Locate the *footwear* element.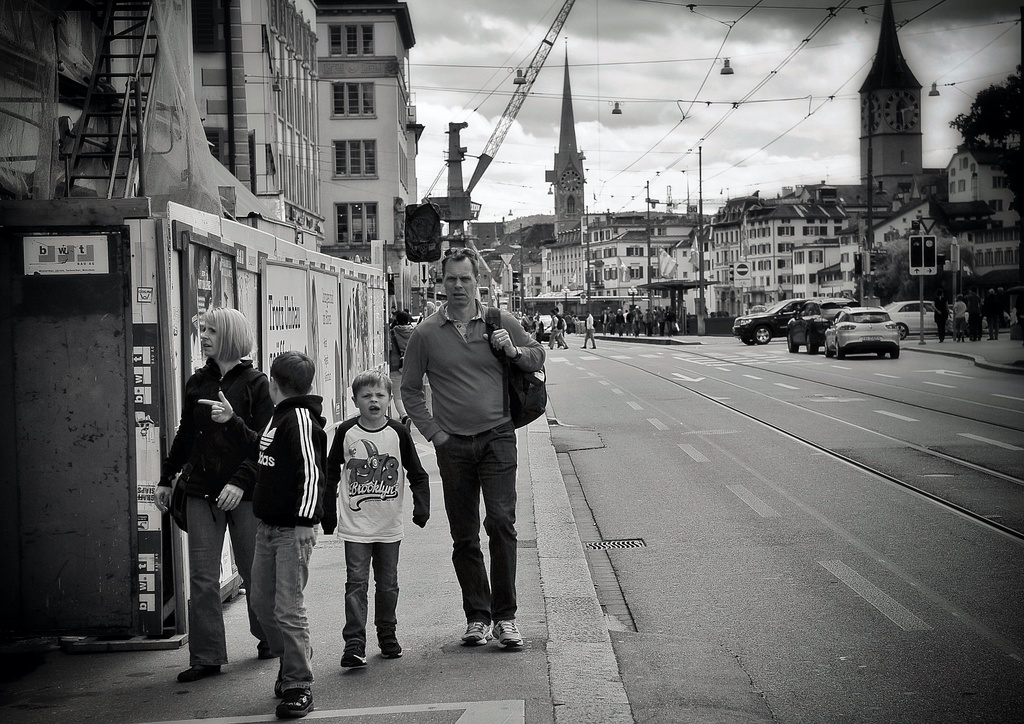
Element bbox: locate(493, 614, 526, 648).
